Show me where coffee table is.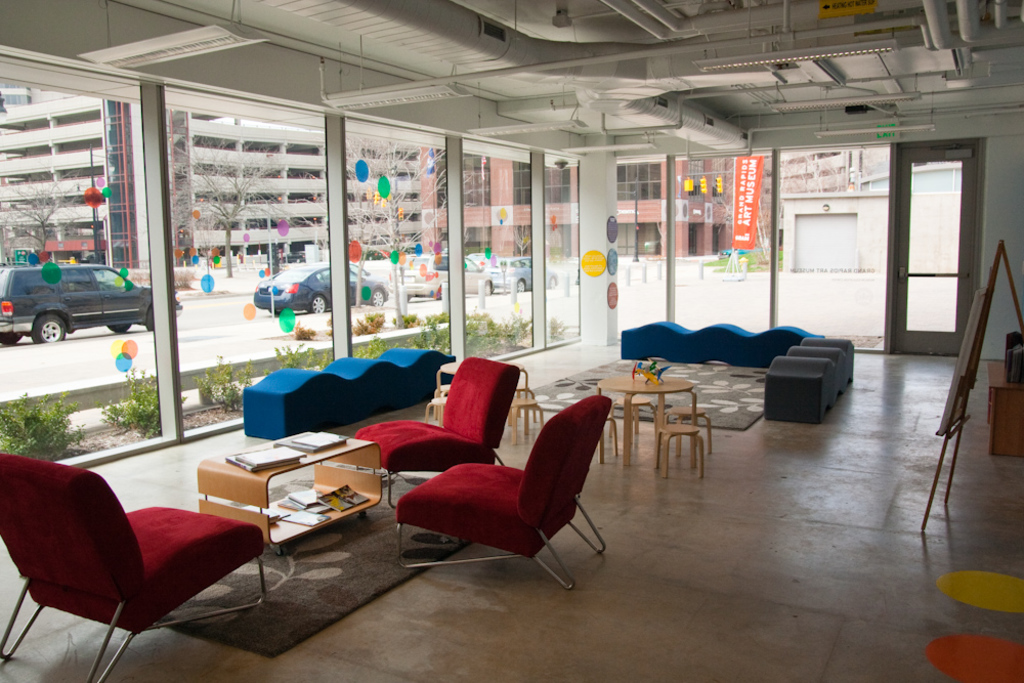
coffee table is at x1=602 y1=353 x2=729 y2=485.
